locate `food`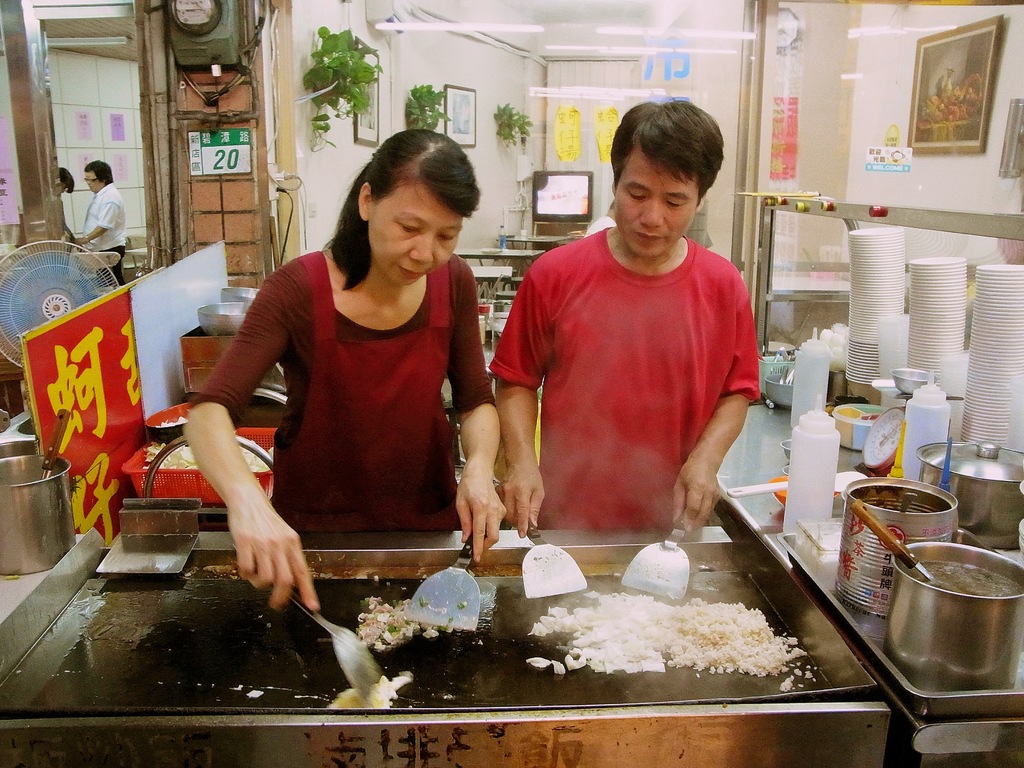
x1=525, y1=590, x2=821, y2=689
